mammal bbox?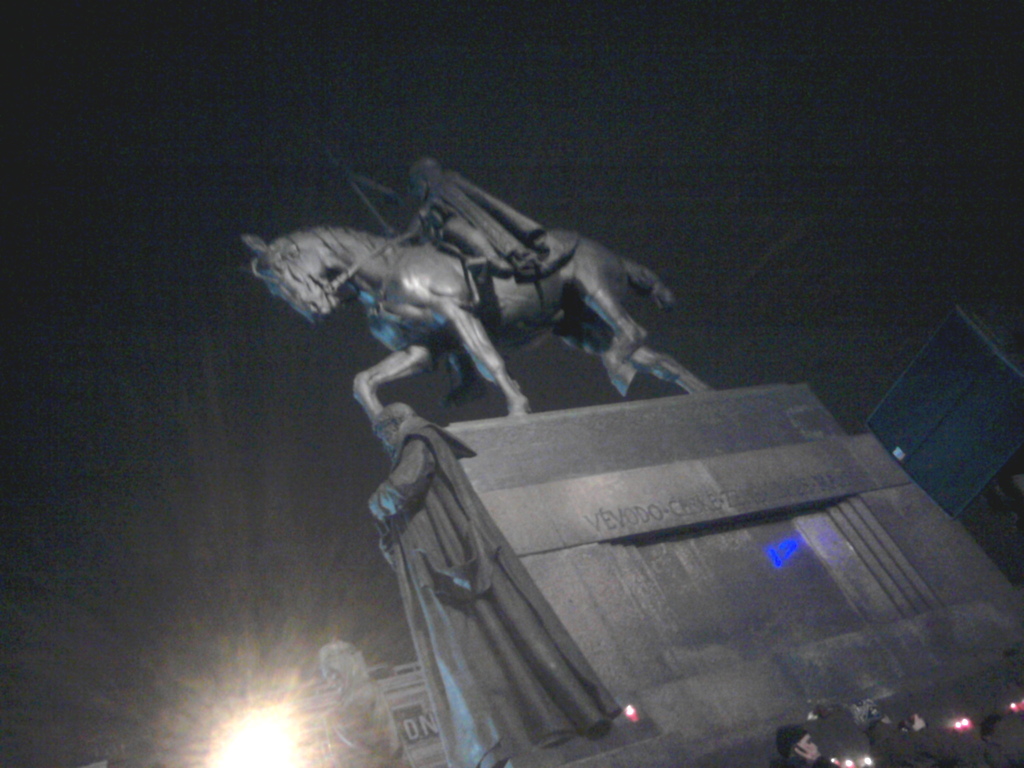
244 237 701 442
